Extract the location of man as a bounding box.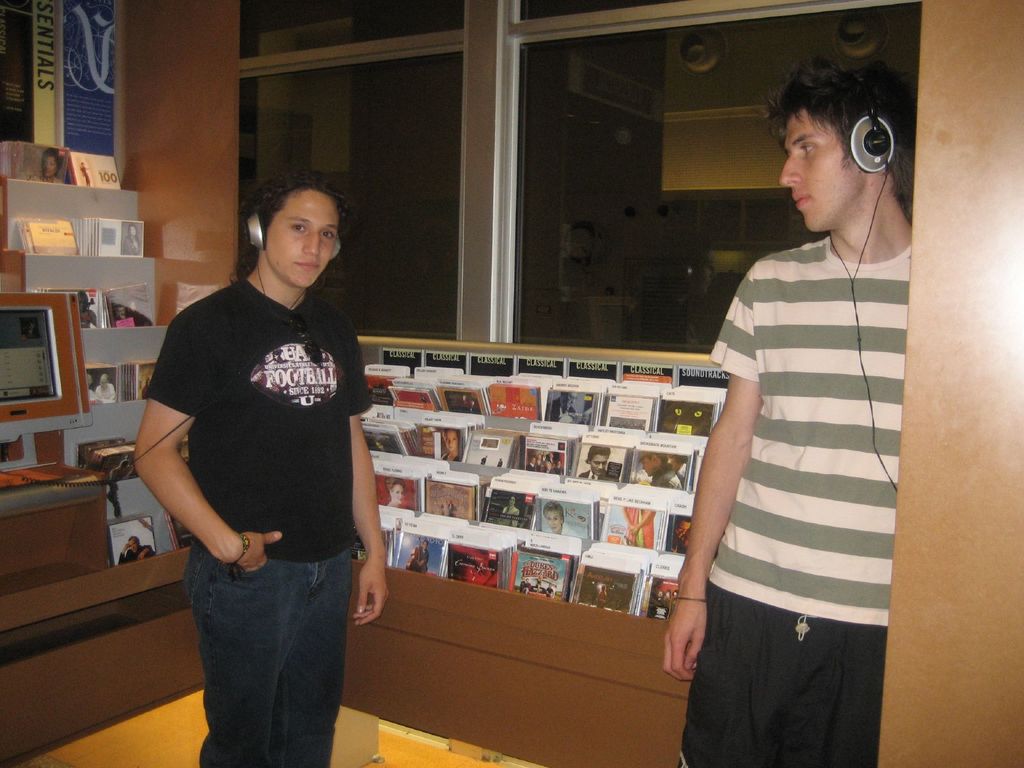
135 168 390 767.
